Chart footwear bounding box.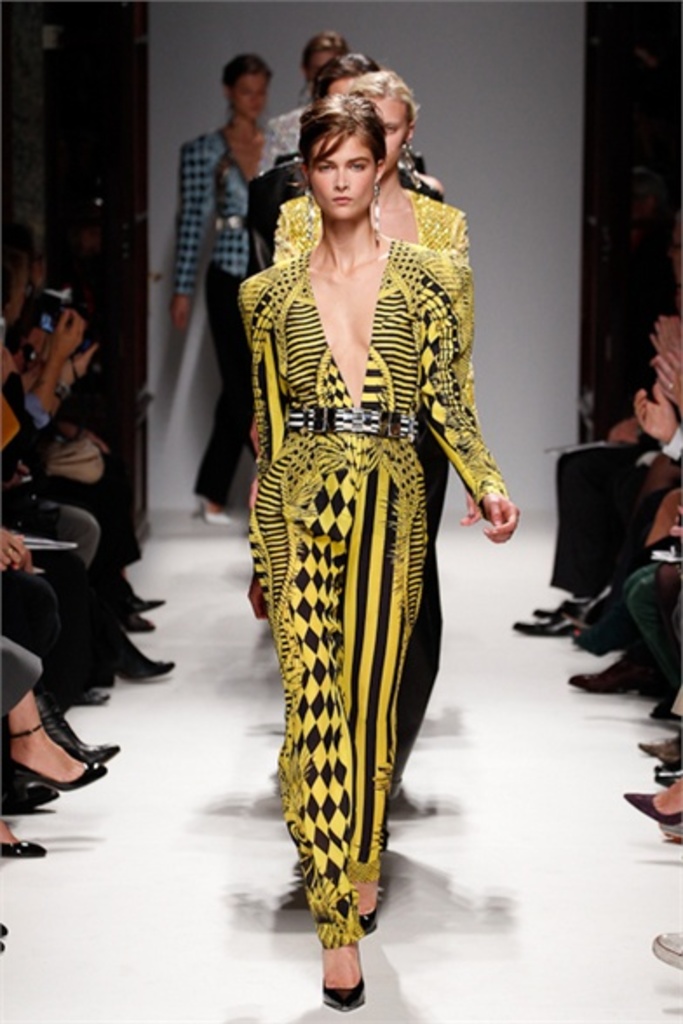
Charted: bbox=[650, 815, 681, 848].
